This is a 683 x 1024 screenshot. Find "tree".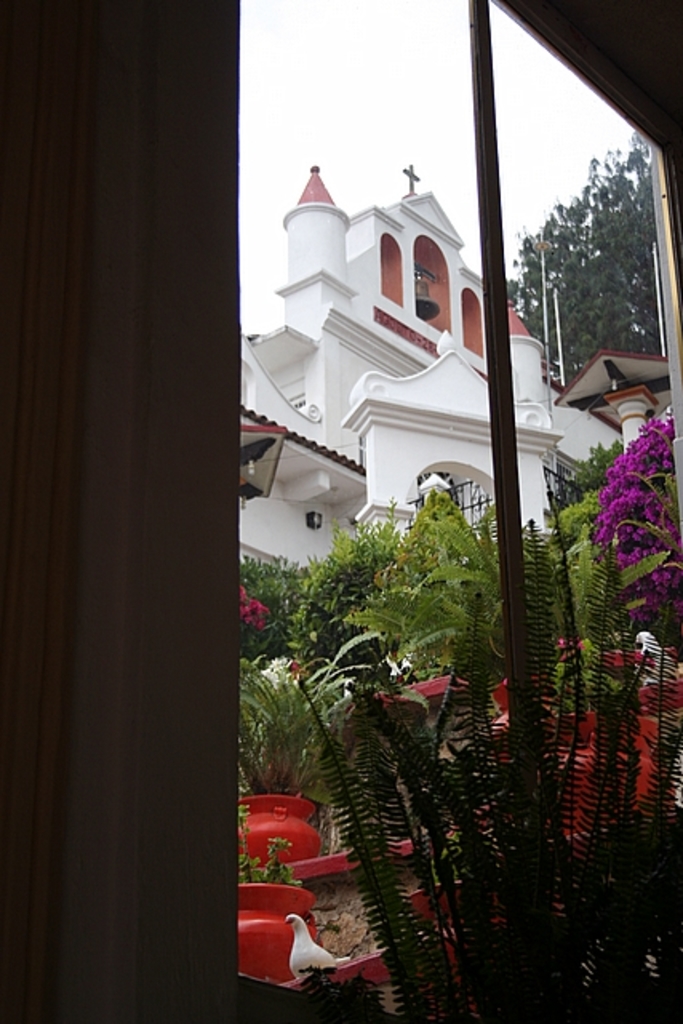
Bounding box: box(507, 83, 672, 386).
